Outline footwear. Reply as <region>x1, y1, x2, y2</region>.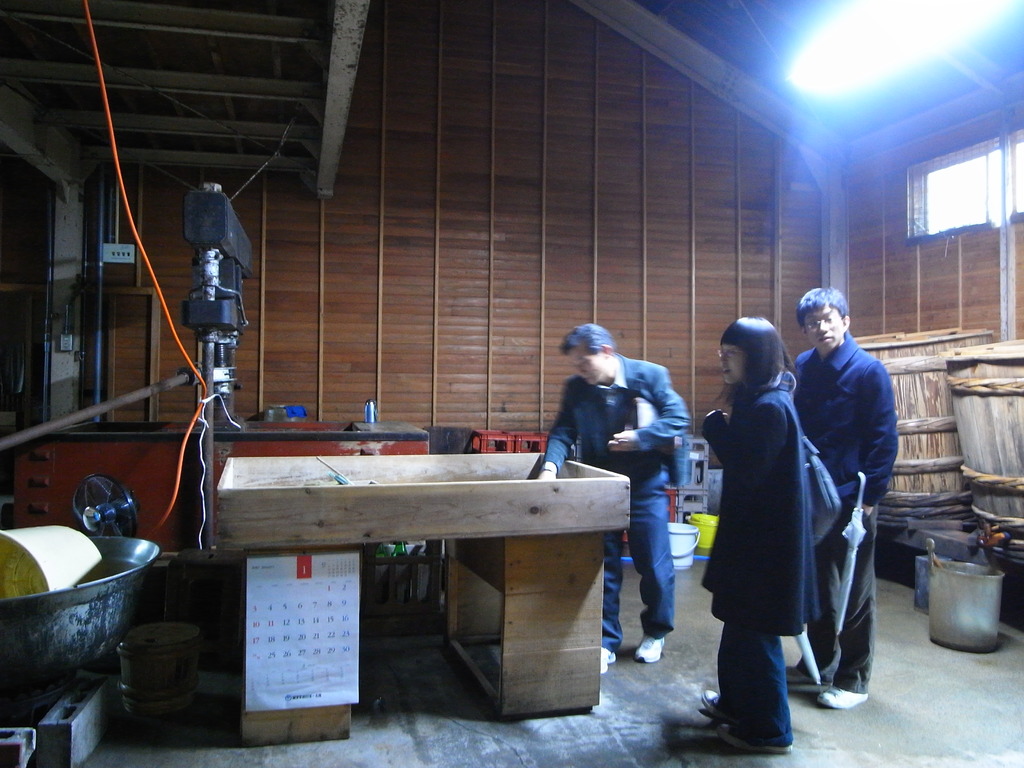
<region>817, 676, 865, 712</region>.
